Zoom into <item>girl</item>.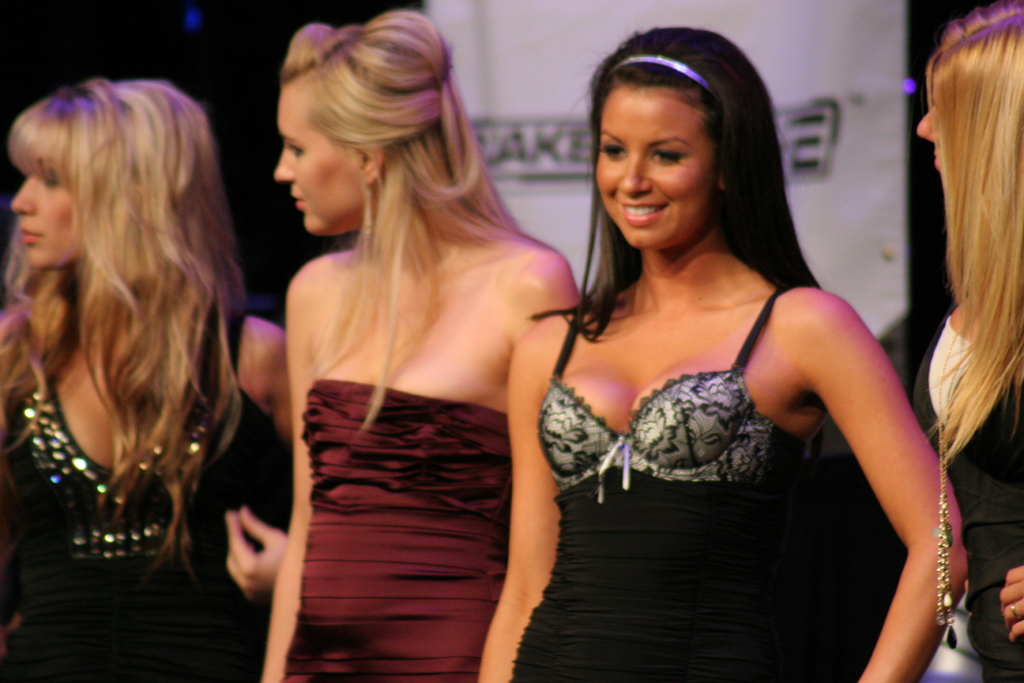
Zoom target: [911,10,1023,682].
